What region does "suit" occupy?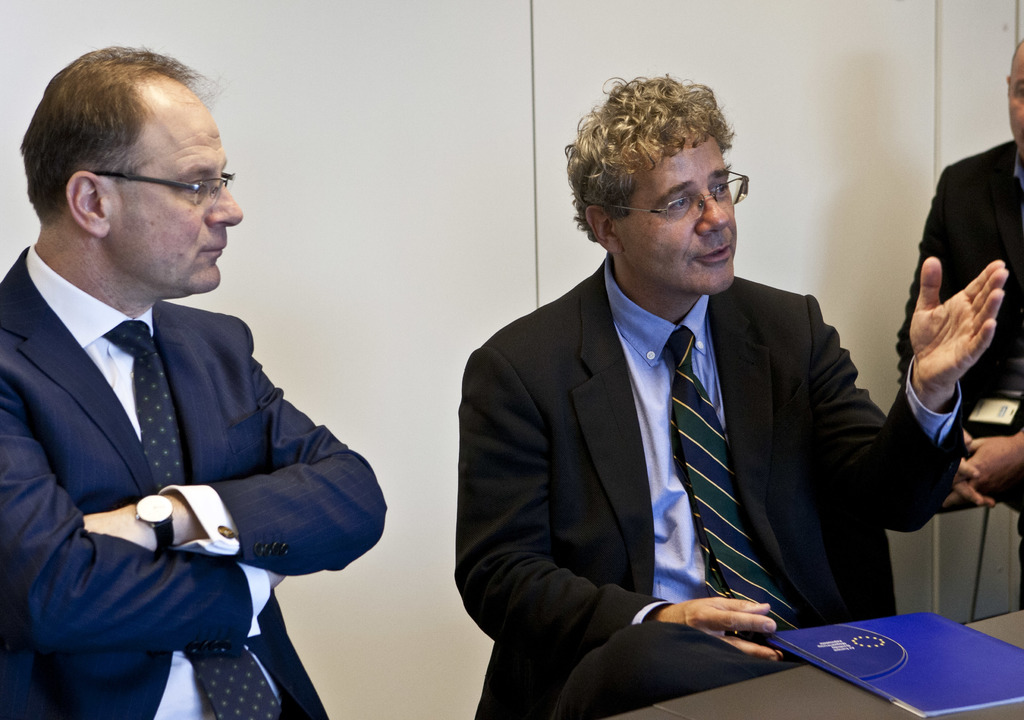
left=1, top=243, right=385, bottom=719.
